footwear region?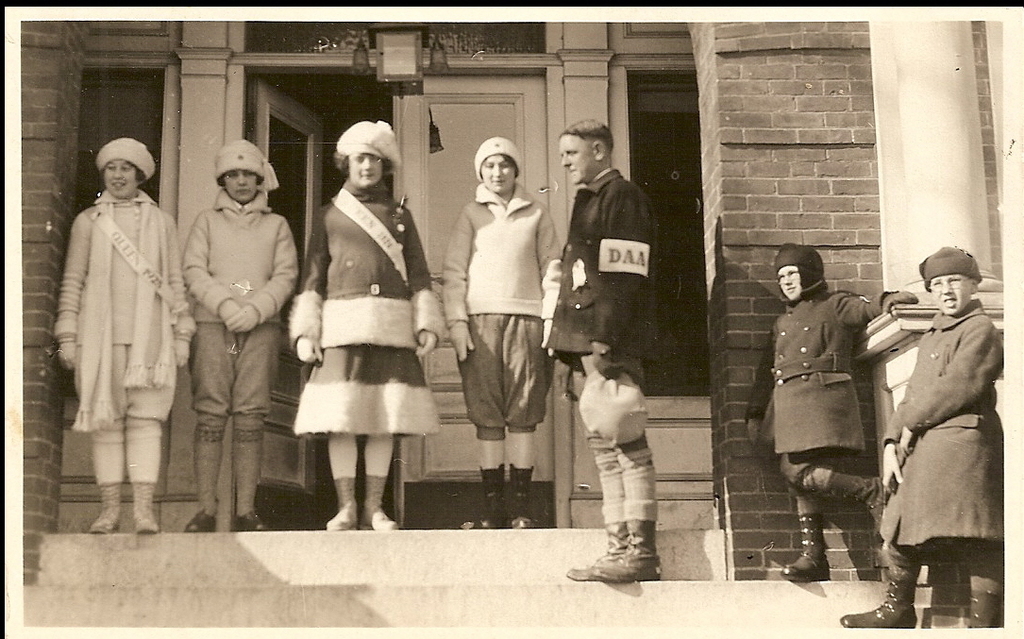
select_region(505, 465, 535, 526)
